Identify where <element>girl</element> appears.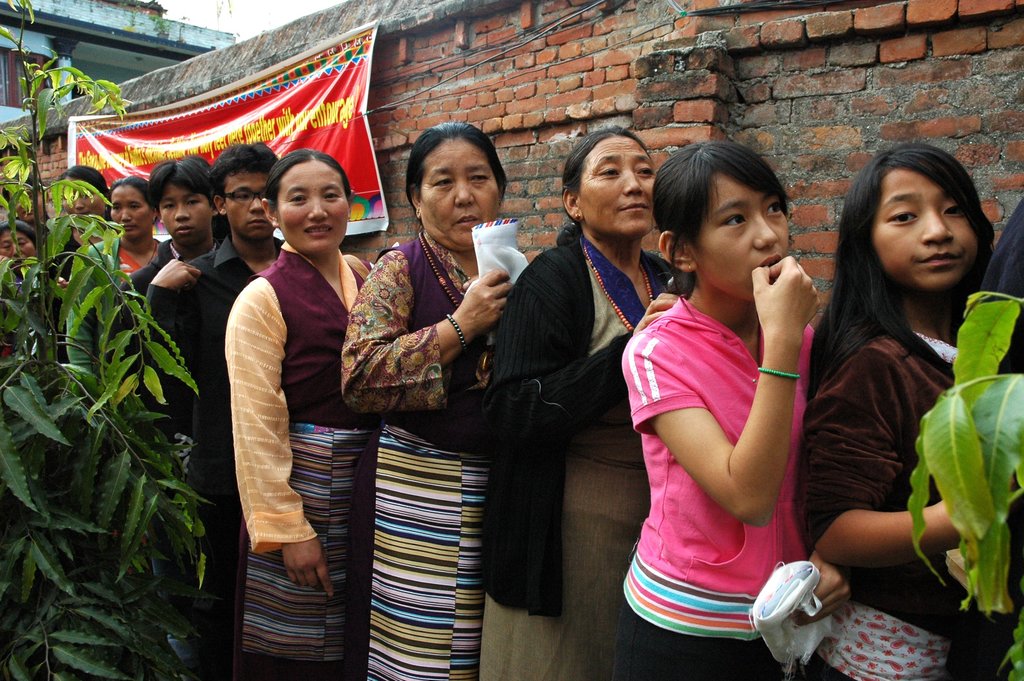
Appears at bbox=(221, 145, 383, 680).
